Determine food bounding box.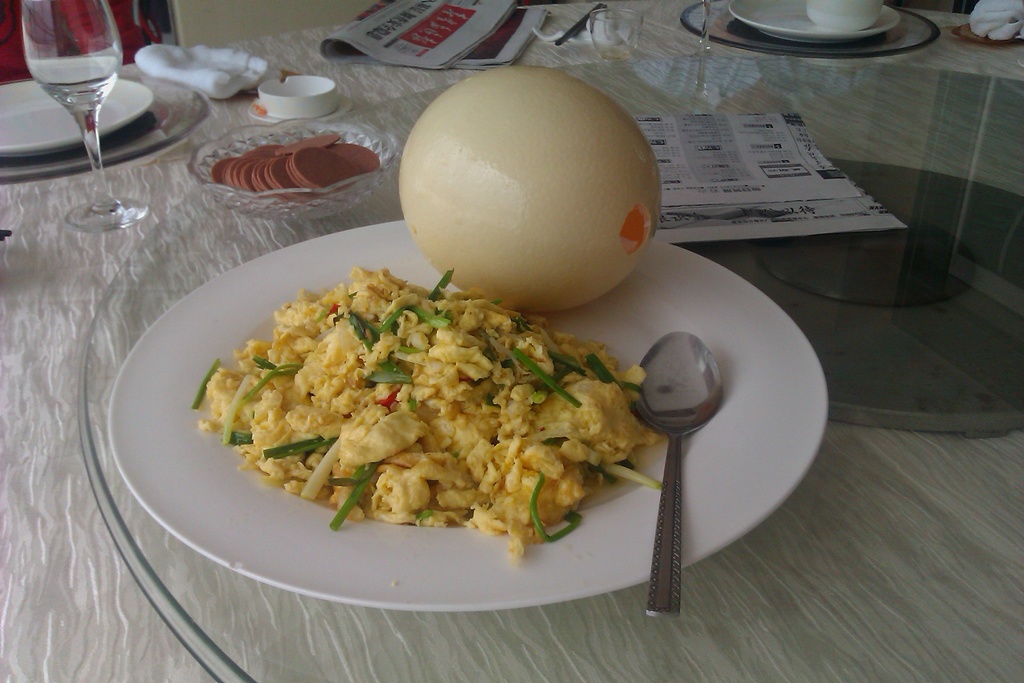
Determined: <region>396, 63, 664, 317</region>.
